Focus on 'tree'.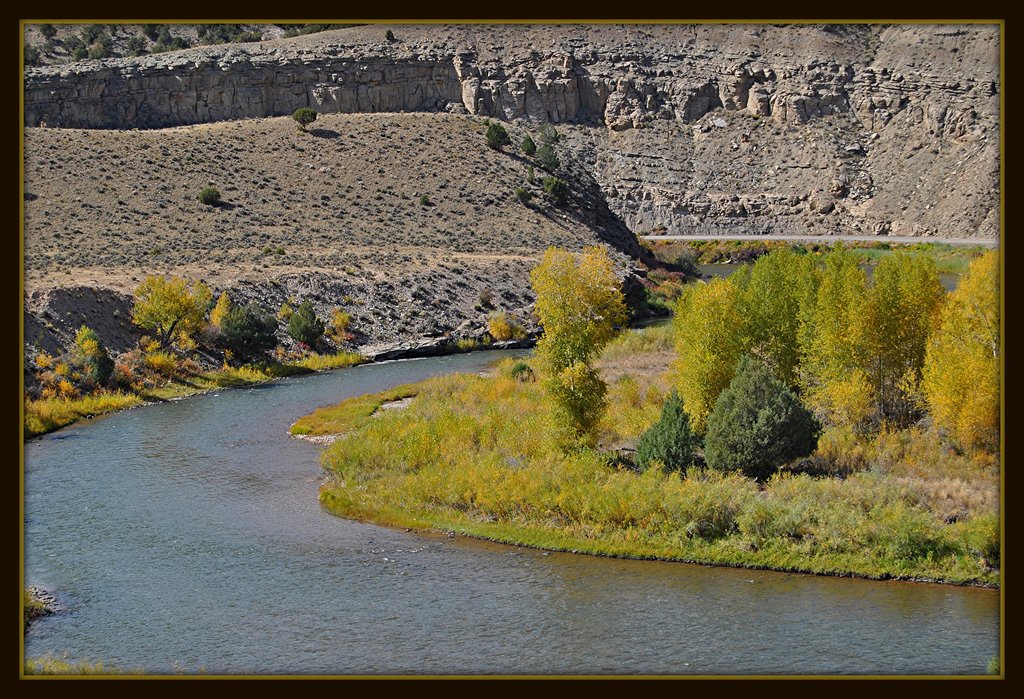
Focused at pyautogui.locateOnScreen(815, 430, 876, 471).
